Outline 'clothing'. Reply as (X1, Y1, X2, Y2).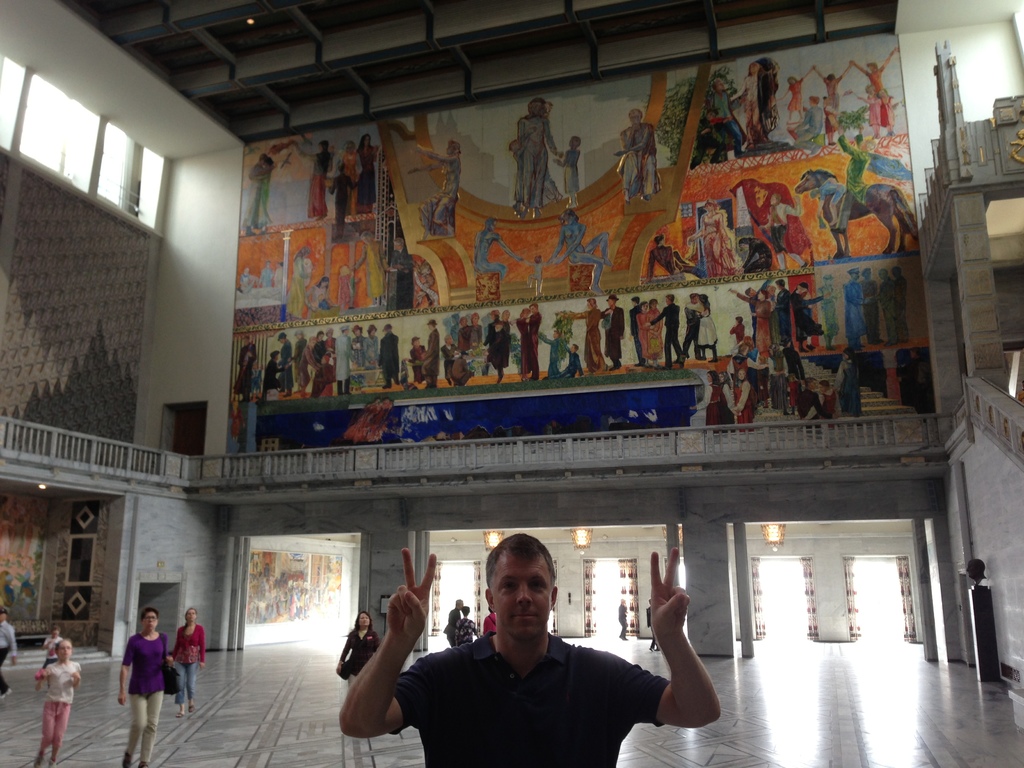
(0, 623, 20, 691).
